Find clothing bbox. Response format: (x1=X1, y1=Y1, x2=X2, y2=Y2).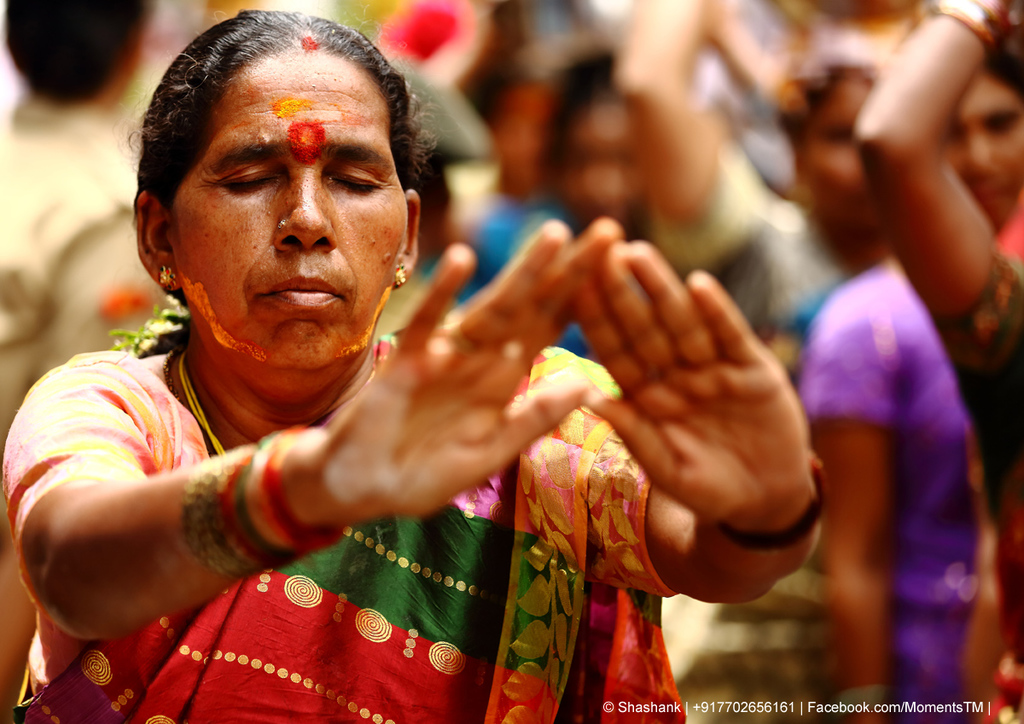
(x1=794, y1=243, x2=992, y2=723).
